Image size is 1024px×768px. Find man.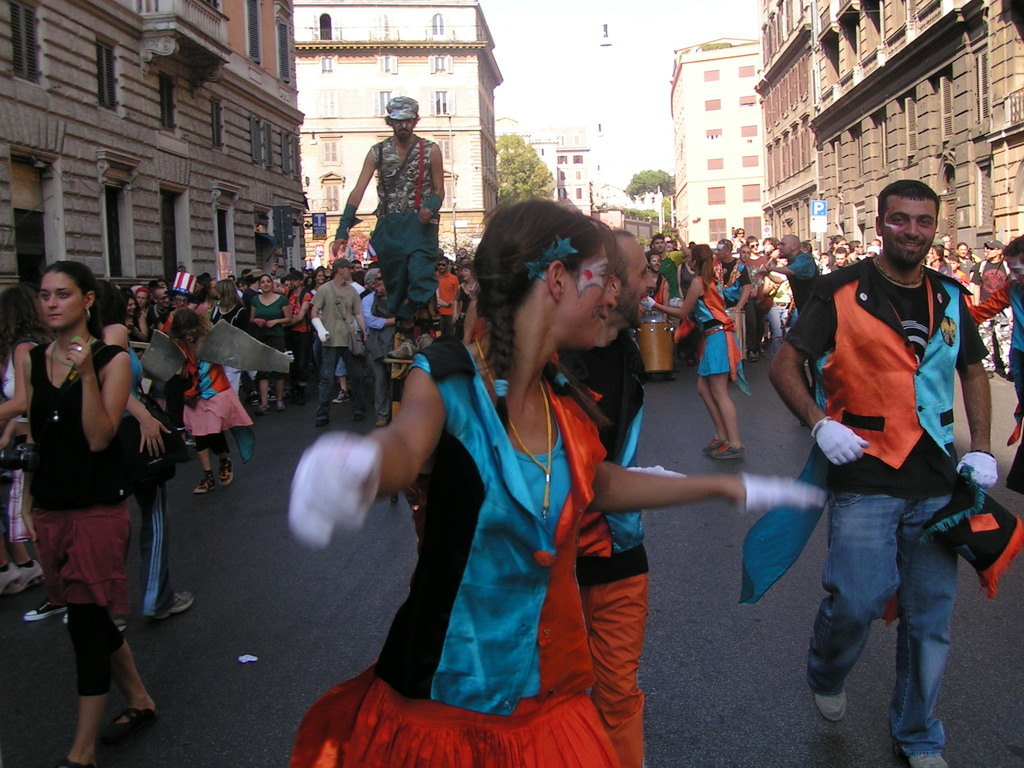
767,168,1000,767.
